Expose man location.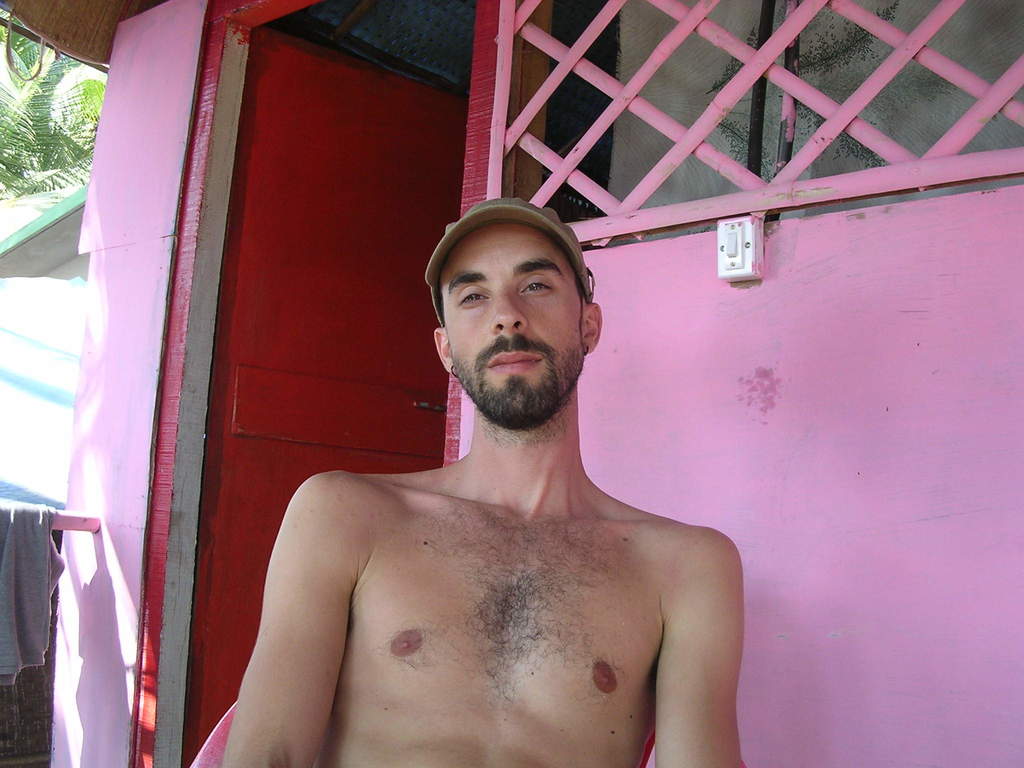
Exposed at (x1=221, y1=196, x2=746, y2=767).
